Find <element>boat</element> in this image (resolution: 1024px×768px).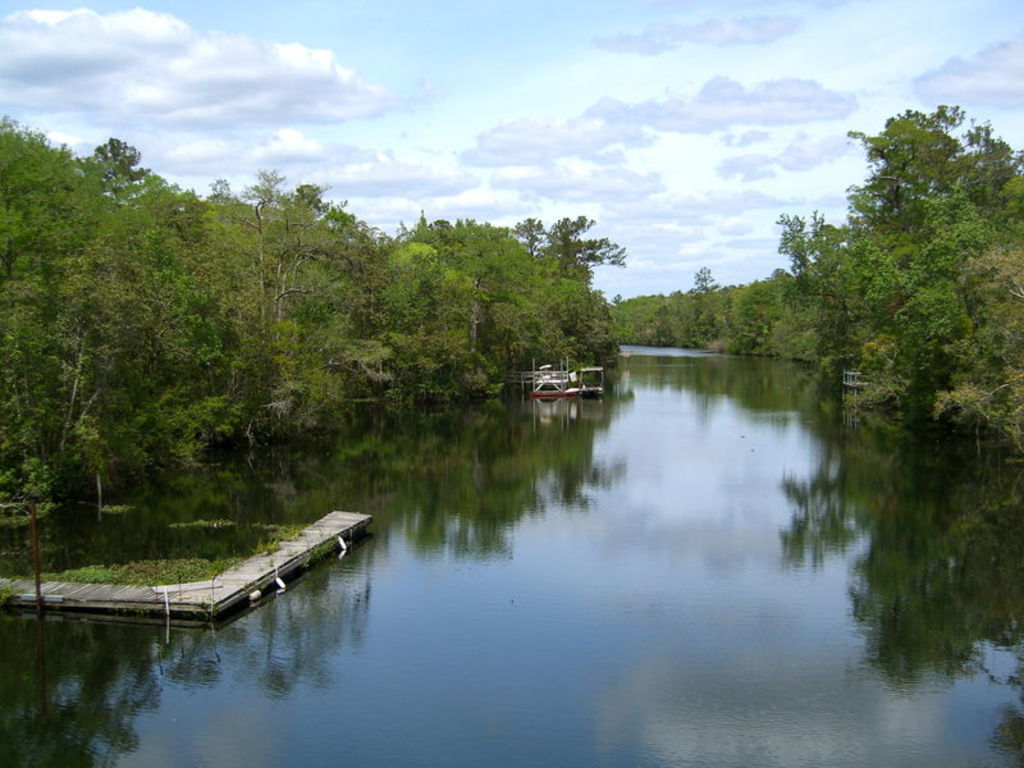
{"left": 509, "top": 351, "right": 568, "bottom": 393}.
